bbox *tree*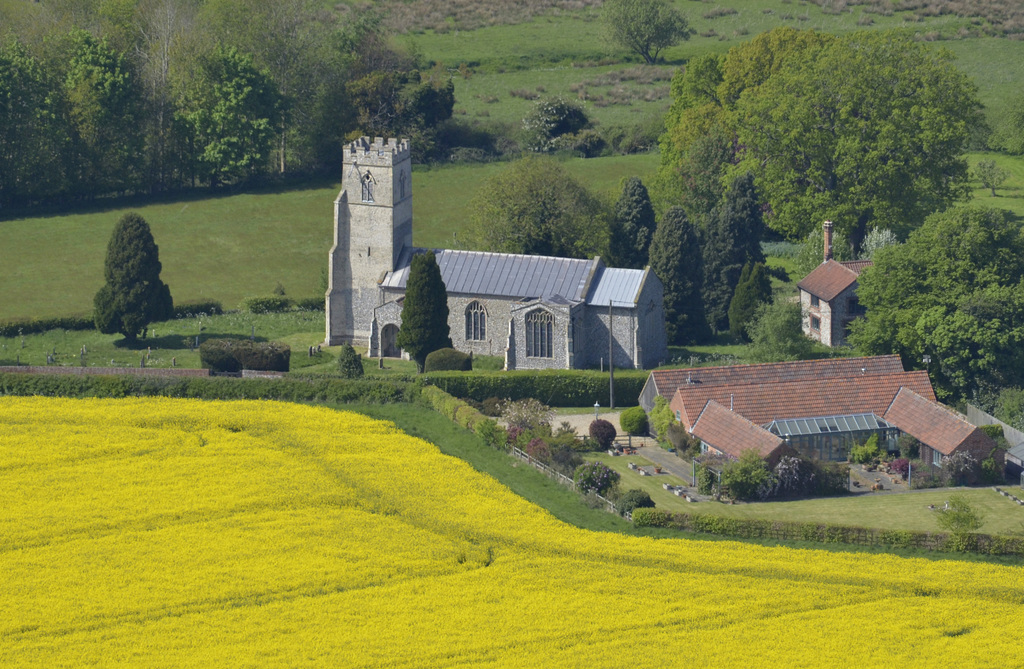
[333, 339, 364, 381]
